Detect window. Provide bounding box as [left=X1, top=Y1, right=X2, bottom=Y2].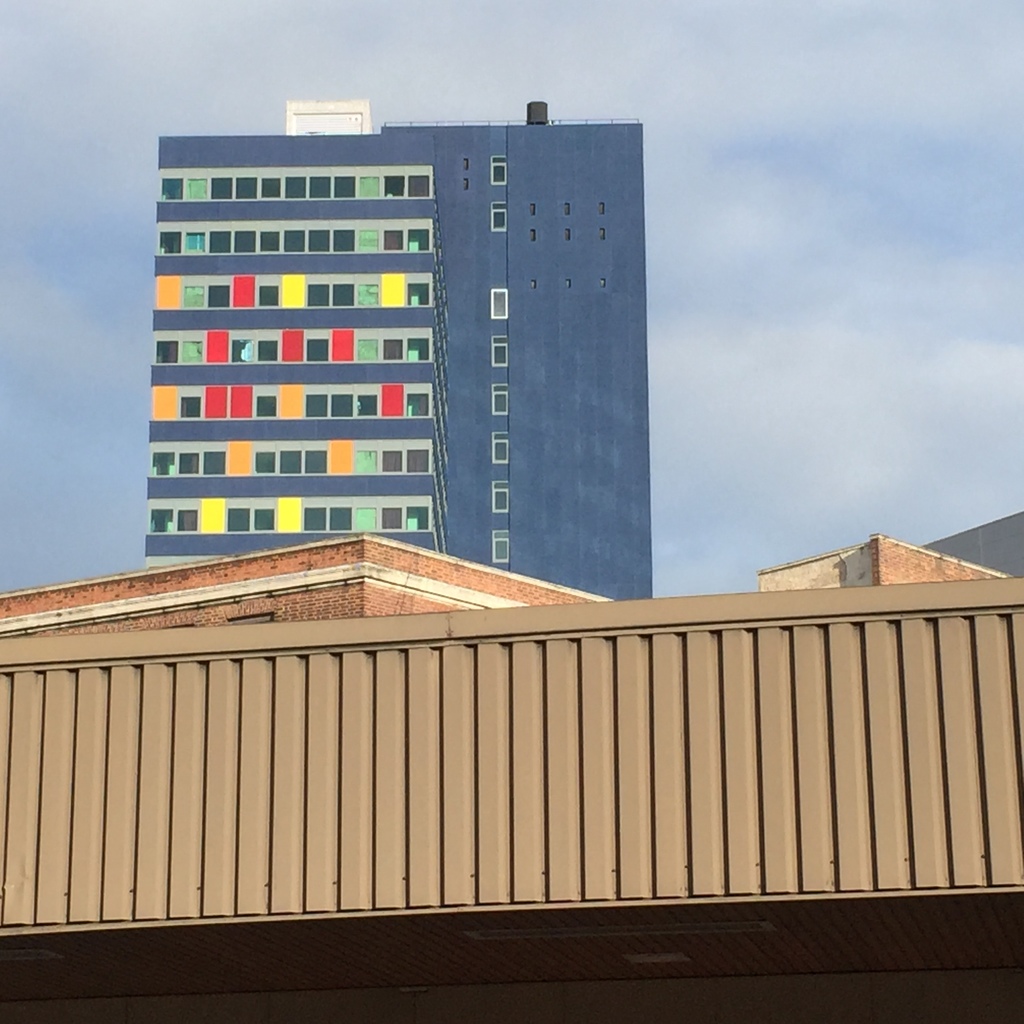
[left=152, top=169, right=433, bottom=200].
